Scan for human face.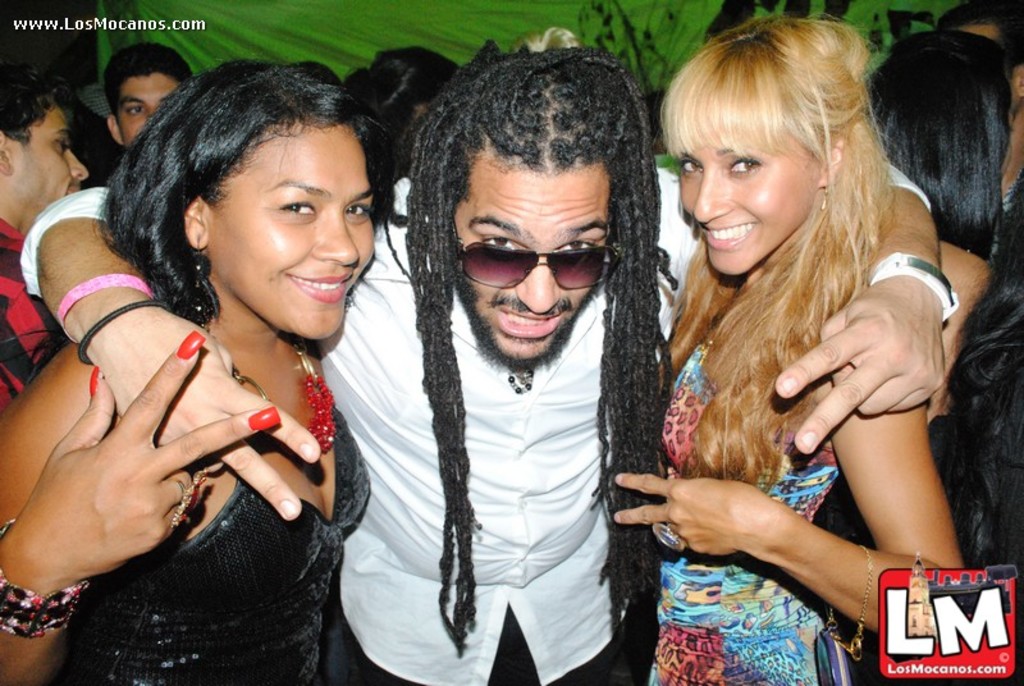
Scan result: rect(452, 168, 612, 358).
